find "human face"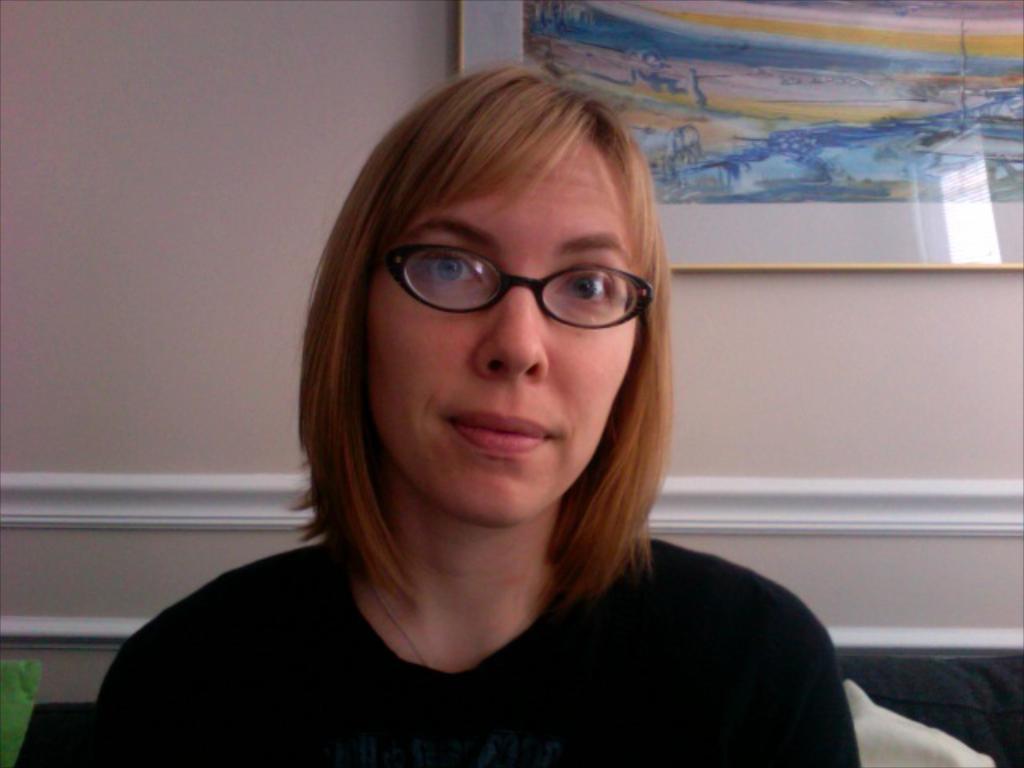
x1=366 y1=133 x2=654 y2=534
